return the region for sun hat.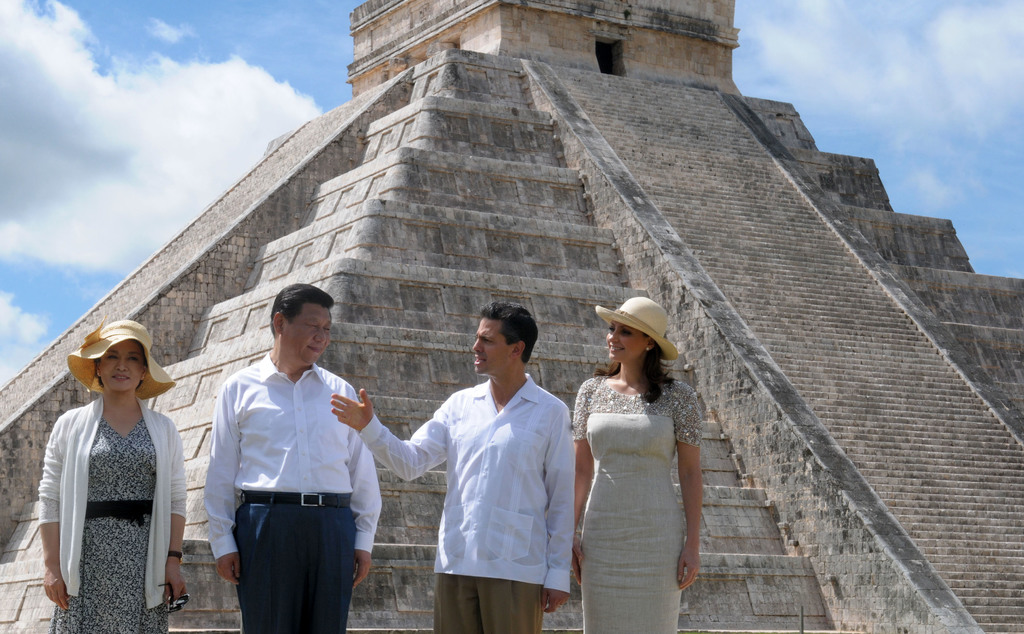
BBox(58, 317, 180, 396).
